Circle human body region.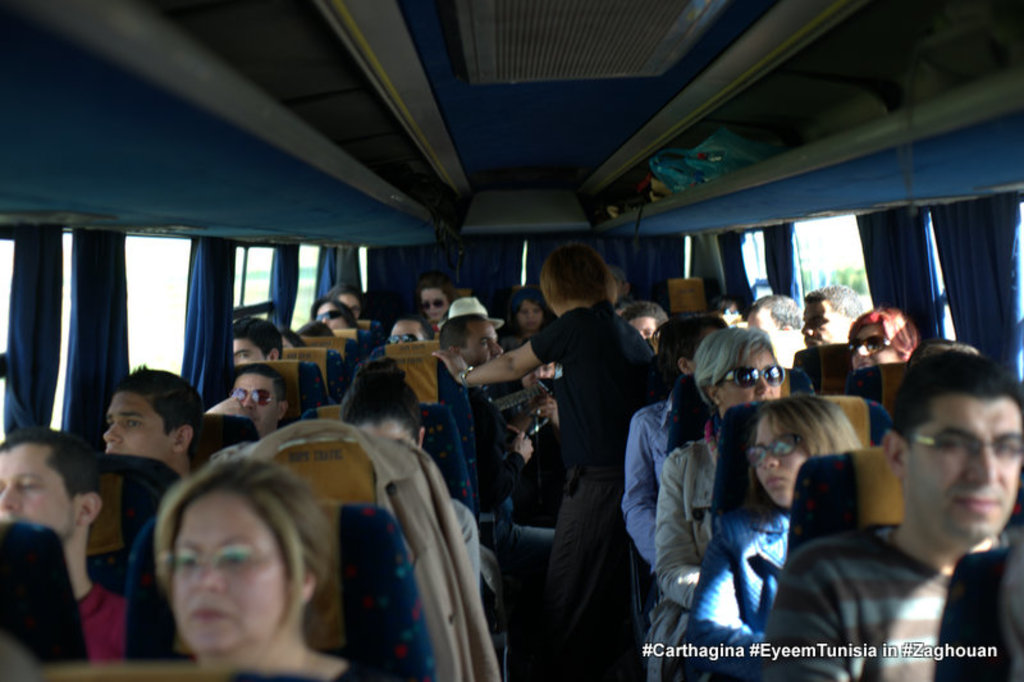
Region: <region>660, 315, 783, 681</region>.
